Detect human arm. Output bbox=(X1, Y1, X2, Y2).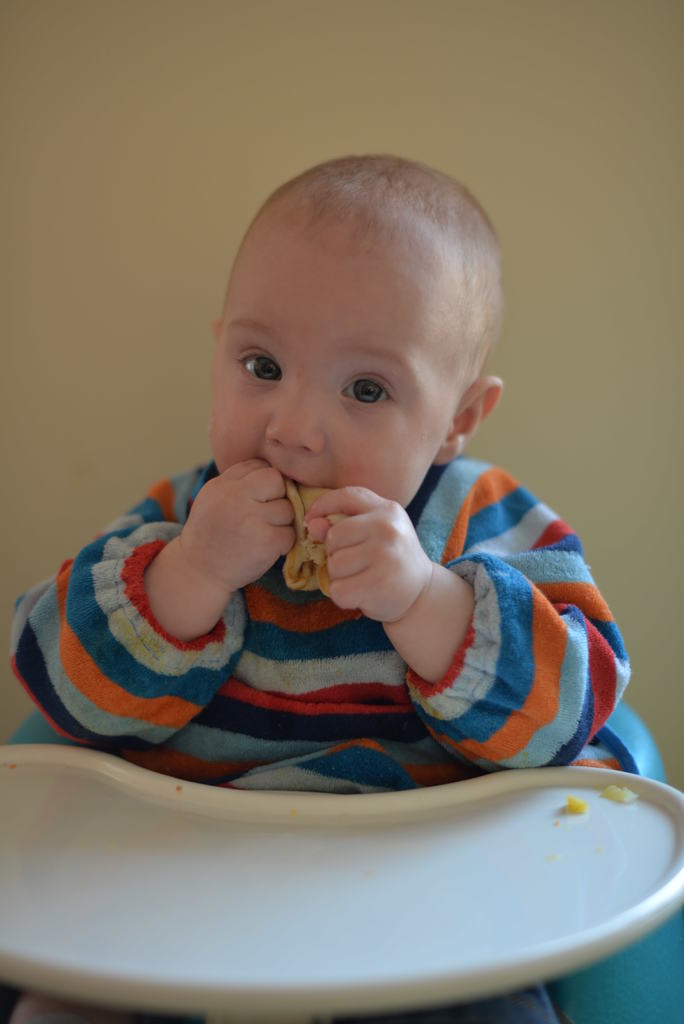
bbox=(3, 449, 302, 776).
